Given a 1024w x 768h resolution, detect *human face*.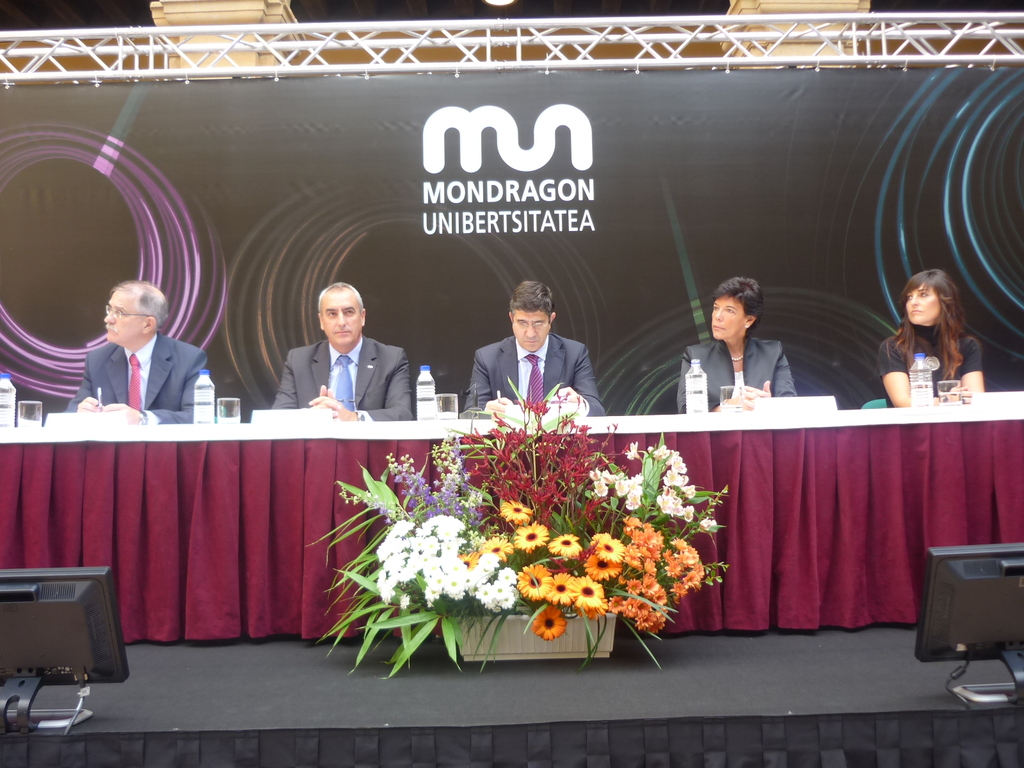
x1=104, y1=290, x2=139, y2=340.
